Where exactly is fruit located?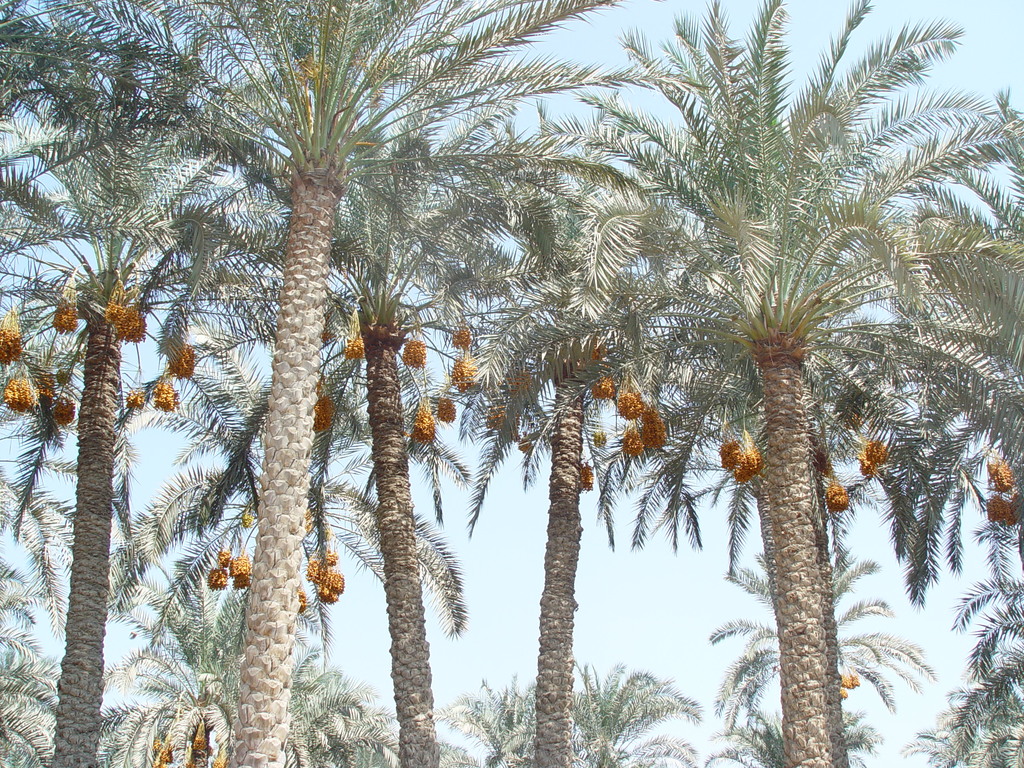
Its bounding box is (left=578, top=461, right=594, bottom=489).
